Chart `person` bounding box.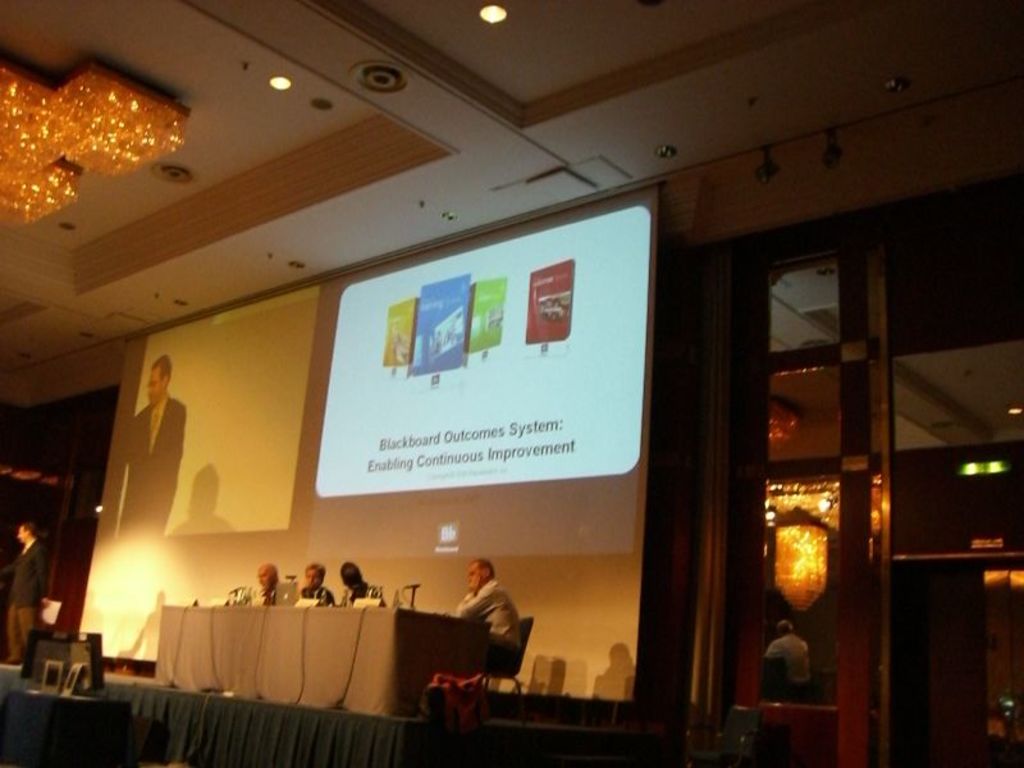
Charted: (342,562,371,623).
